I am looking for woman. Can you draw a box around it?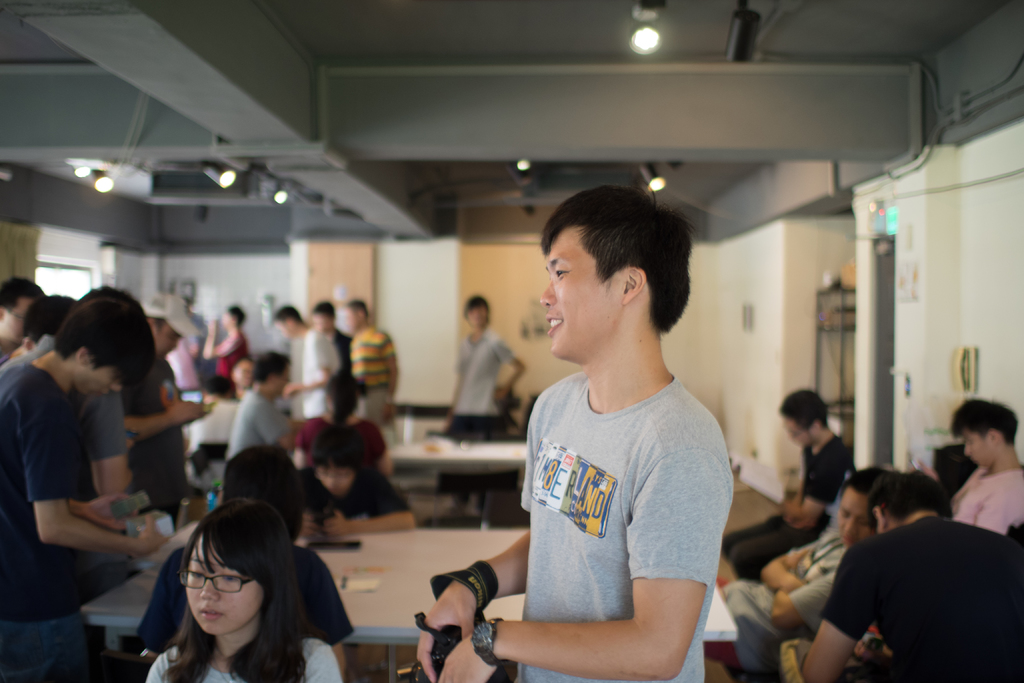
Sure, the bounding box is Rect(115, 500, 339, 682).
